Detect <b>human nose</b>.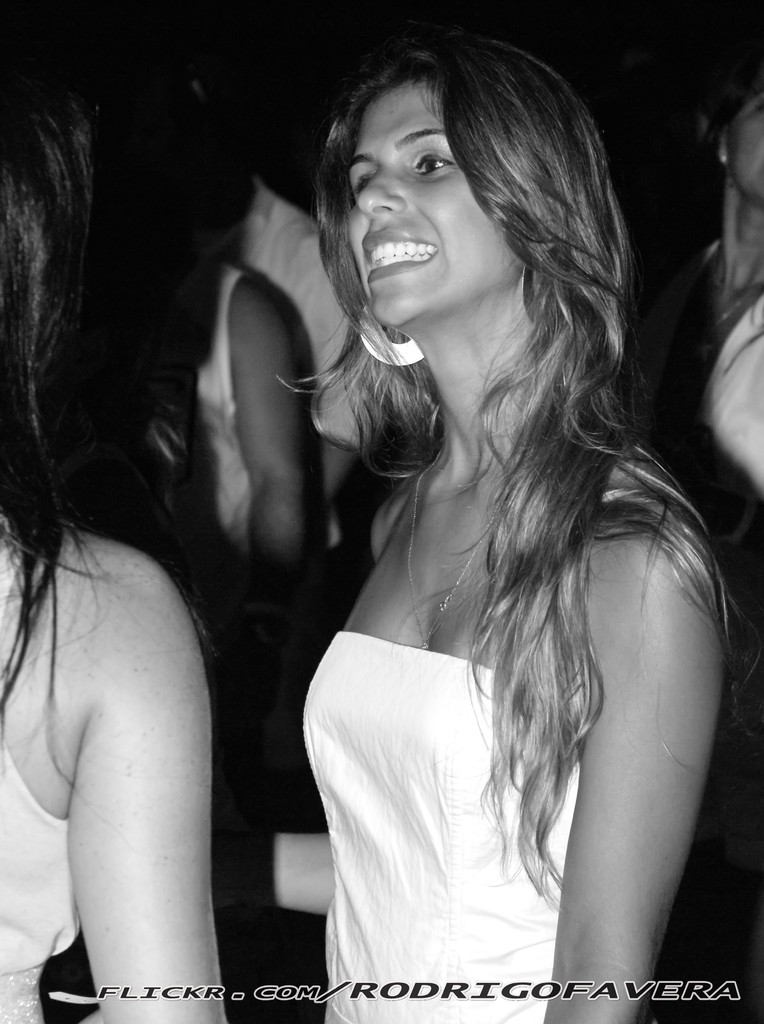
Detected at x1=356, y1=163, x2=406, y2=220.
